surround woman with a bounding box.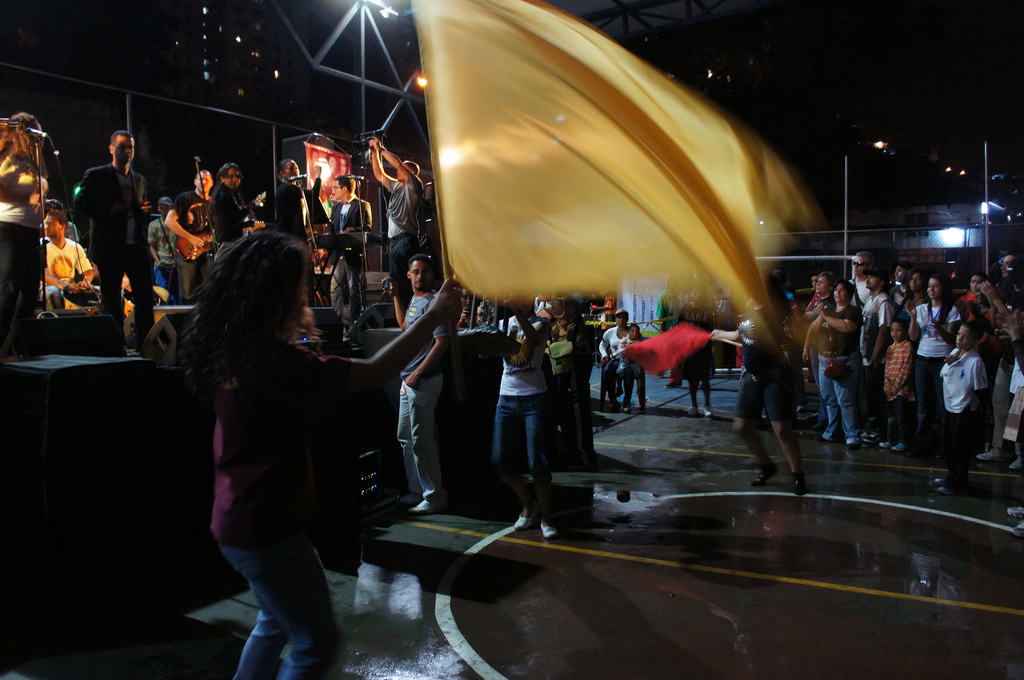
bbox=(0, 110, 54, 361).
